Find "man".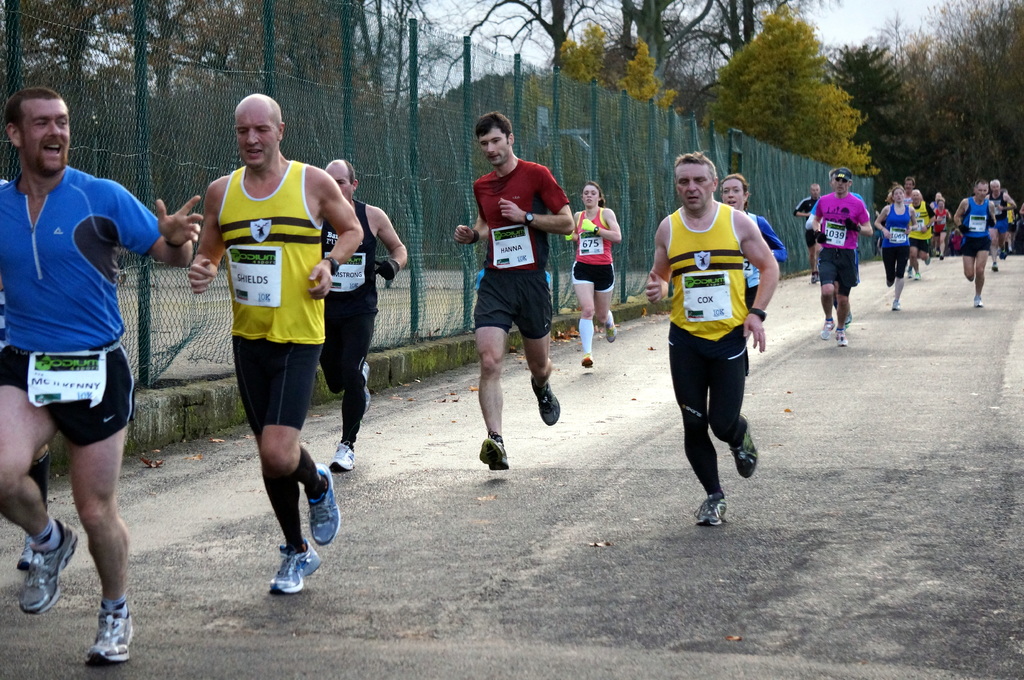
[x1=183, y1=95, x2=364, y2=597].
